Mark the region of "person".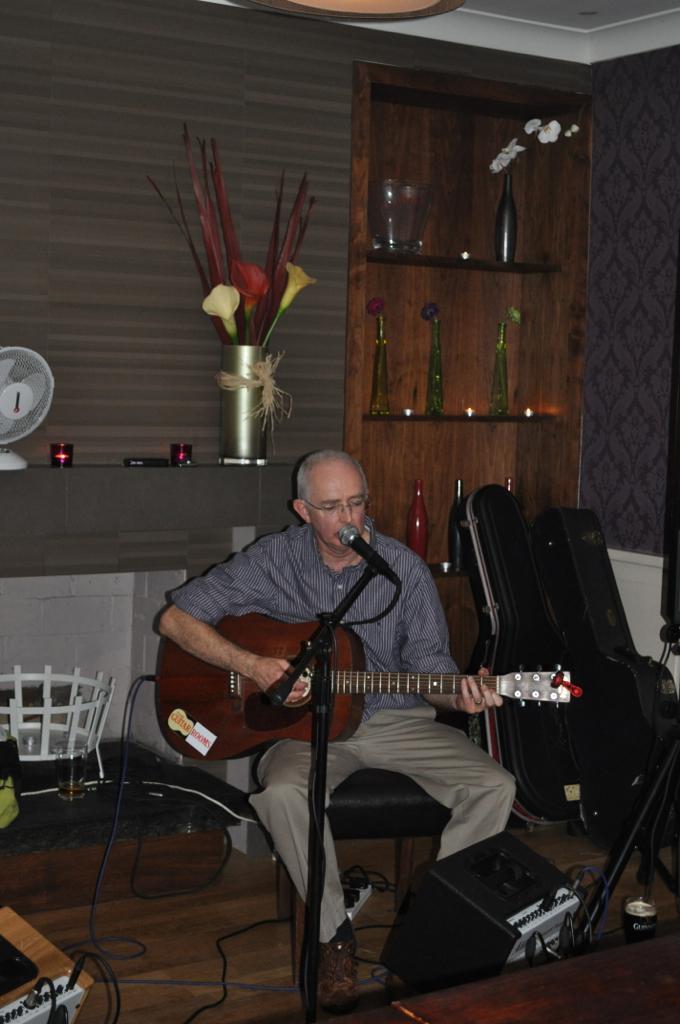
Region: x1=148 y1=449 x2=520 y2=1020.
